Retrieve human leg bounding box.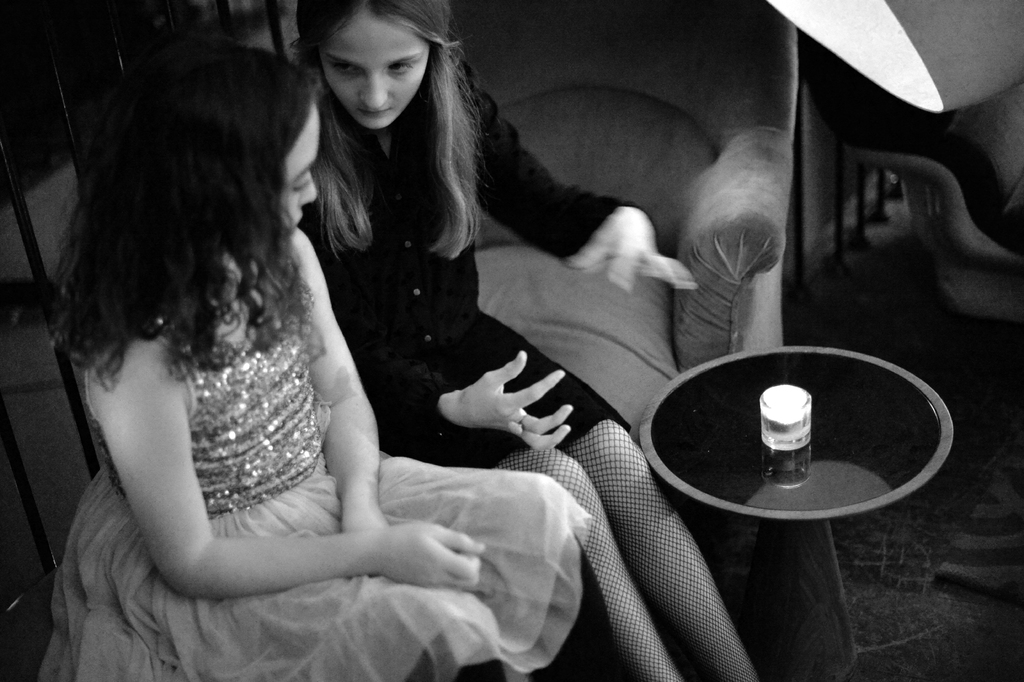
Bounding box: Rect(454, 328, 761, 681).
